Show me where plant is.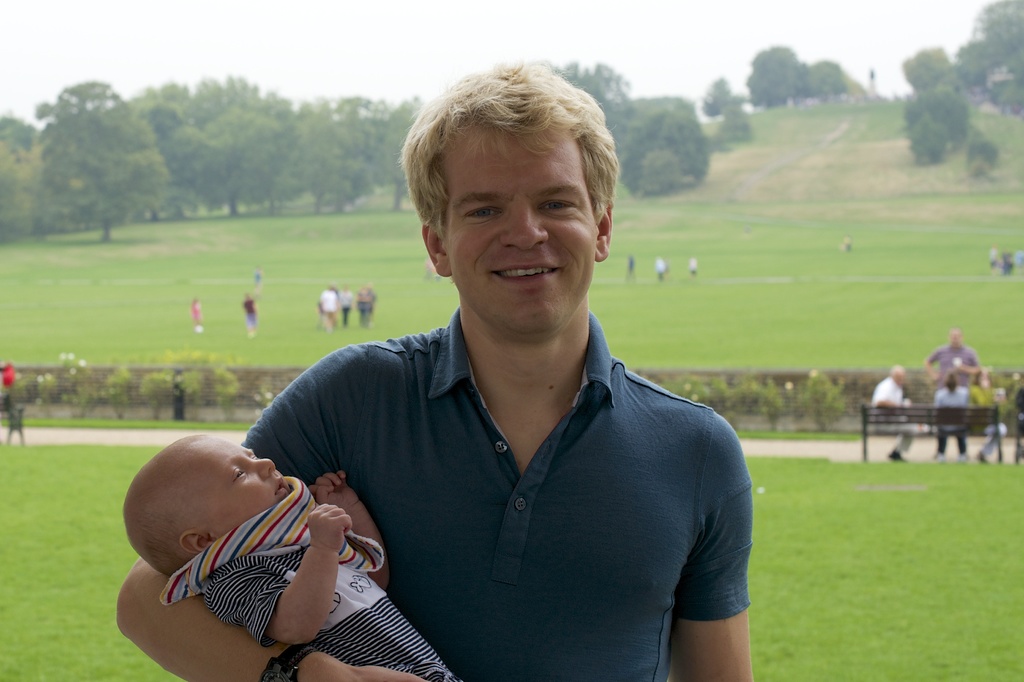
plant is at (left=0, top=446, right=1011, bottom=681).
